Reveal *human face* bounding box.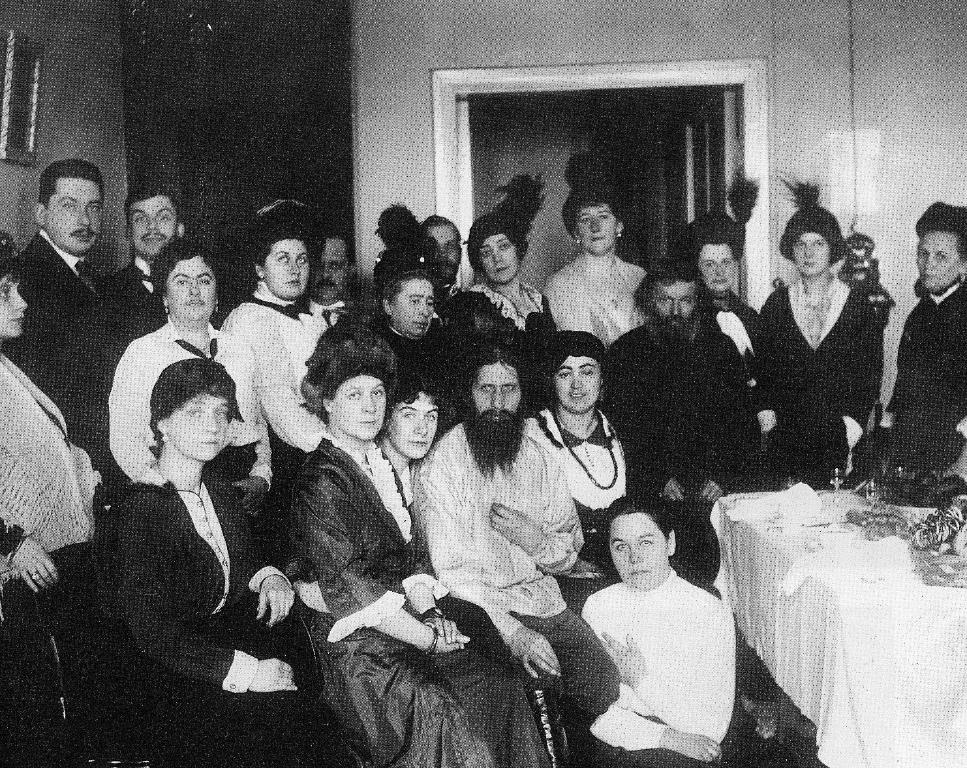
Revealed: crop(49, 181, 100, 255).
